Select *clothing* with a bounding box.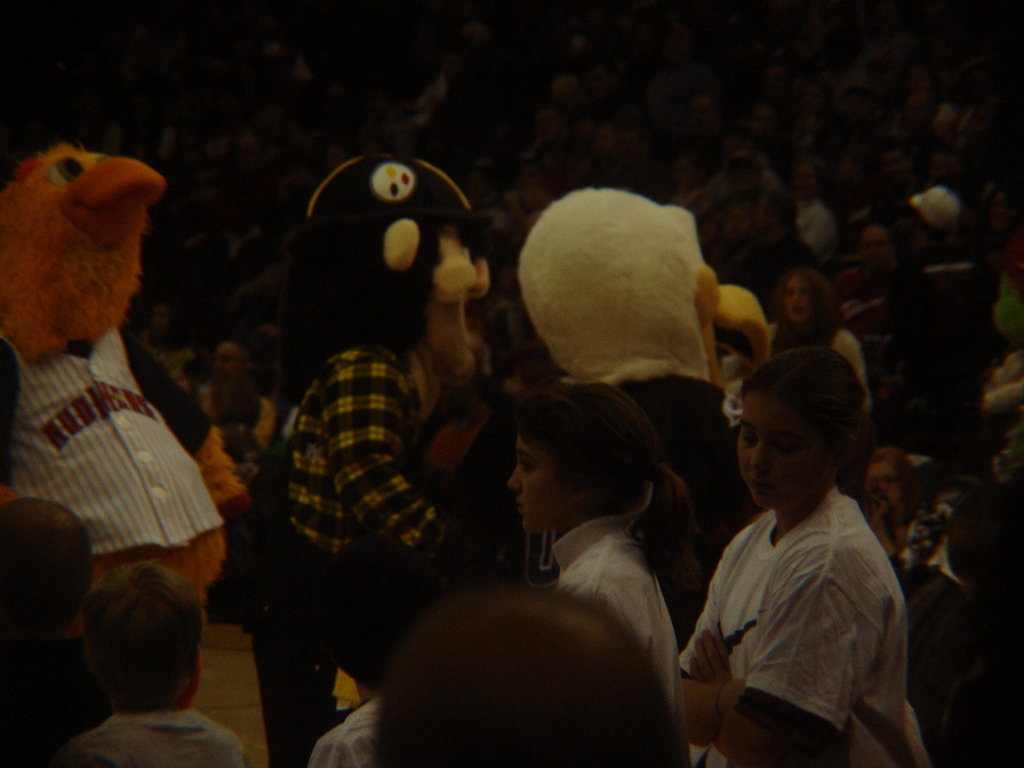
rect(756, 321, 874, 420).
